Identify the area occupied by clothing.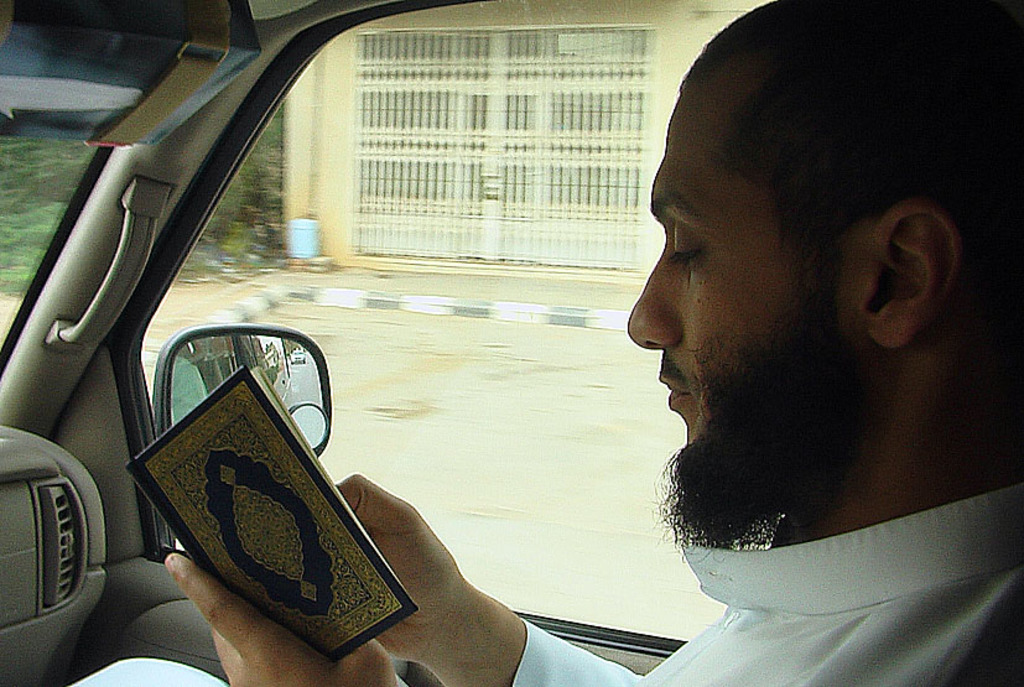
Area: bbox(73, 488, 1020, 686).
